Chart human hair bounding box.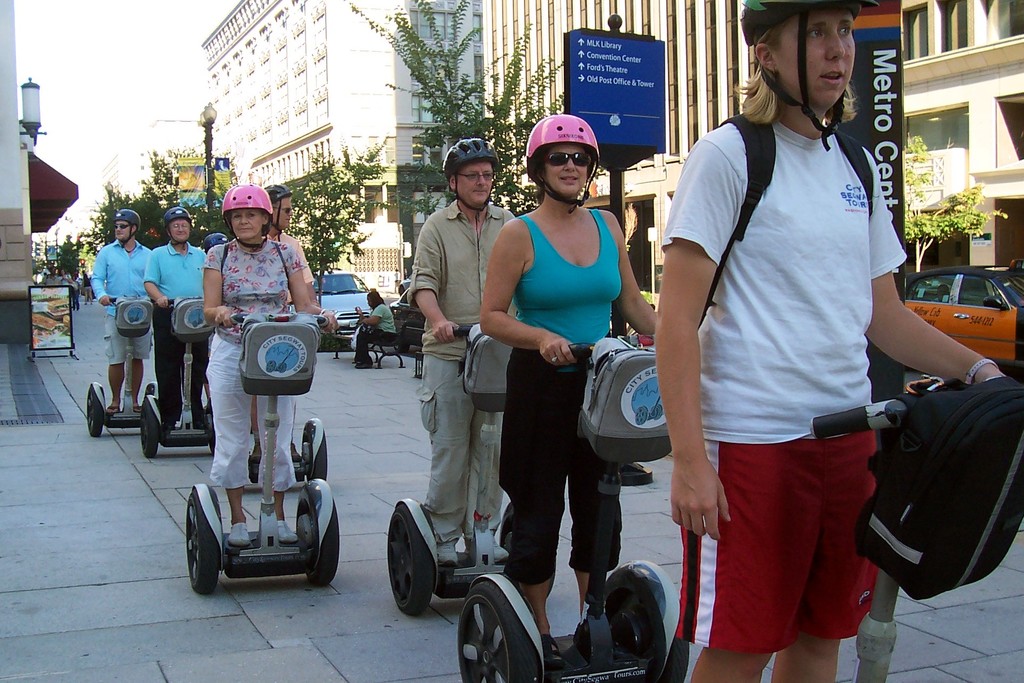
Charted: box(50, 267, 54, 274).
